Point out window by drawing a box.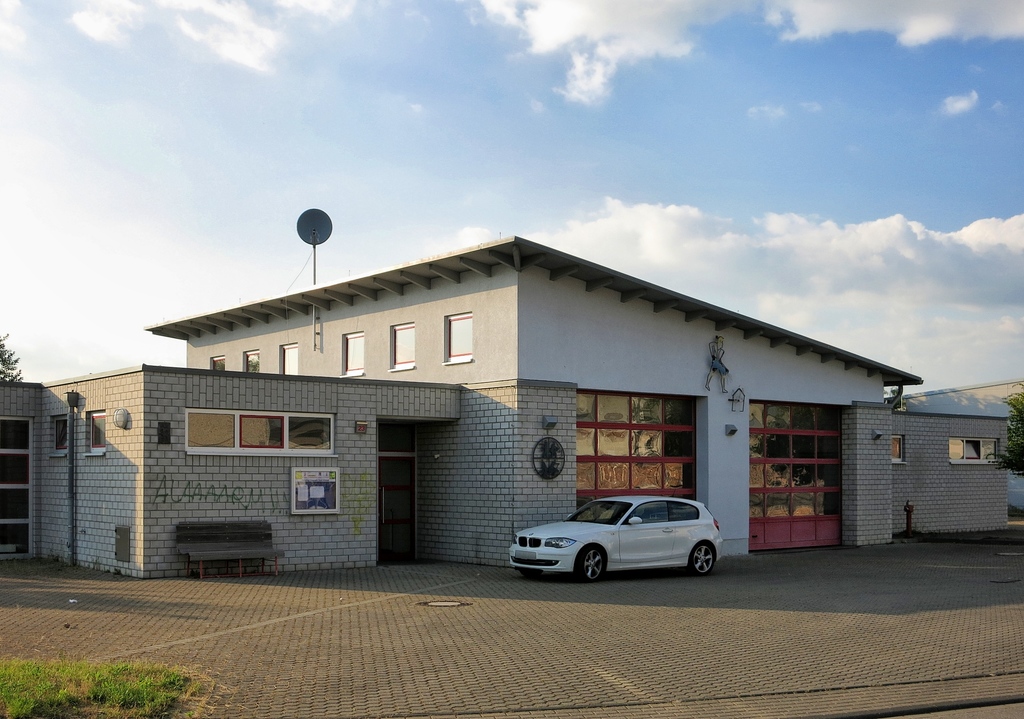
select_region(84, 407, 106, 456).
